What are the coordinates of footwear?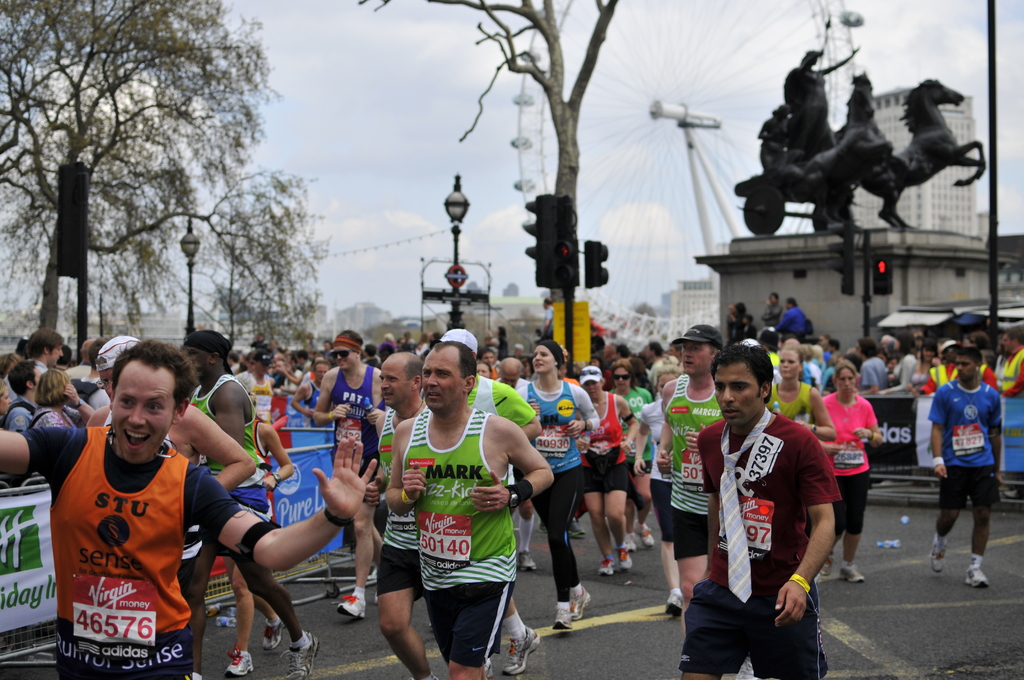
(x1=625, y1=537, x2=637, y2=549).
